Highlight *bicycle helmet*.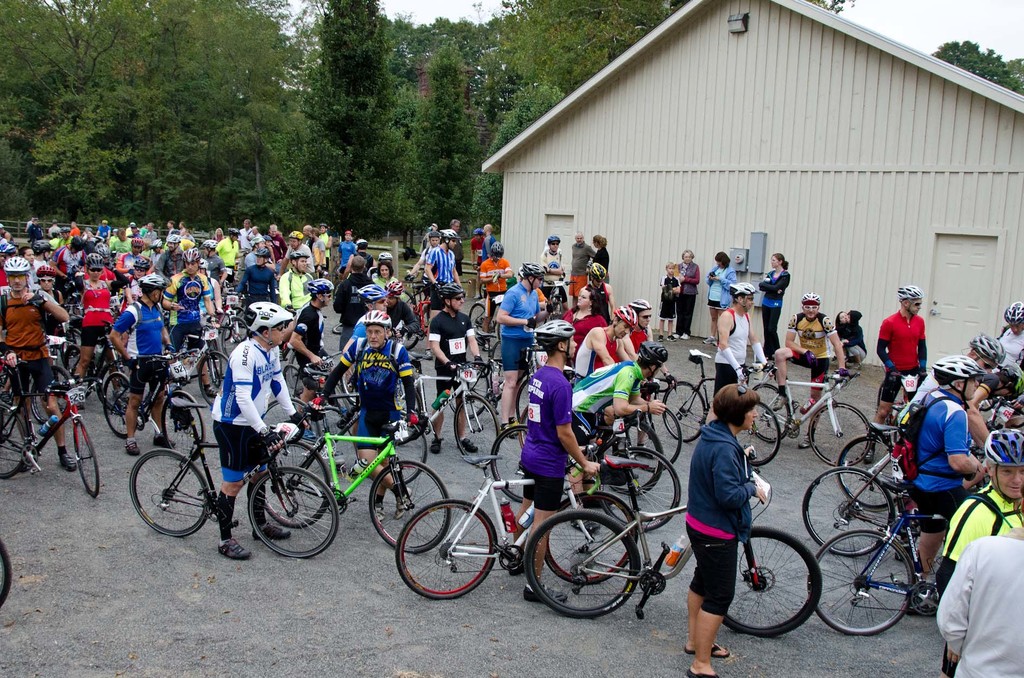
Highlighted region: box=[364, 311, 389, 328].
